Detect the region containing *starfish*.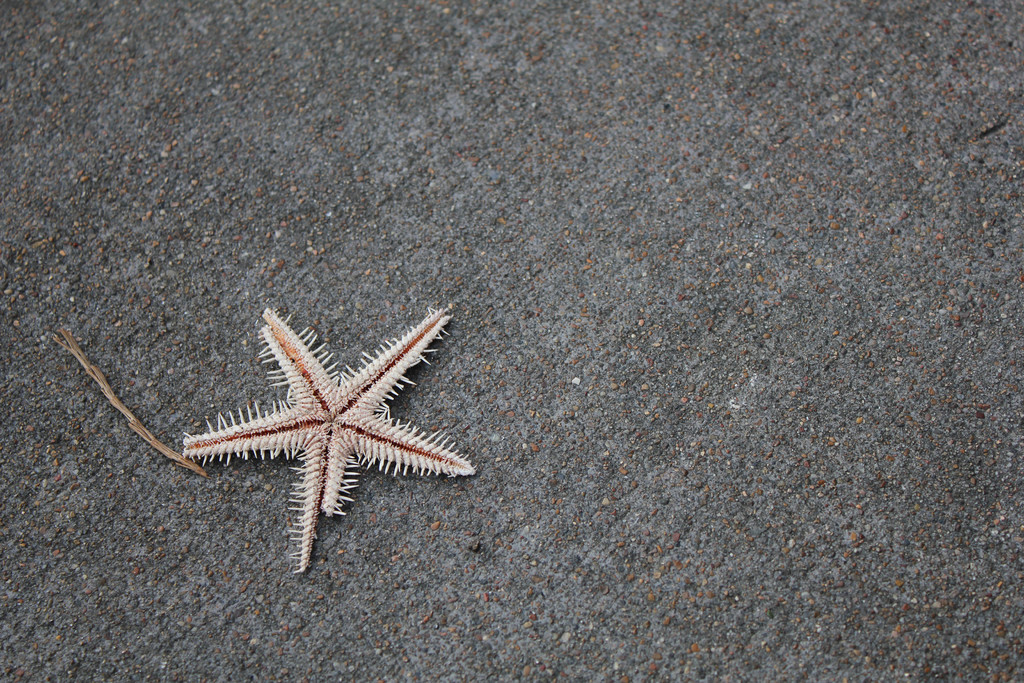
locate(182, 306, 473, 578).
